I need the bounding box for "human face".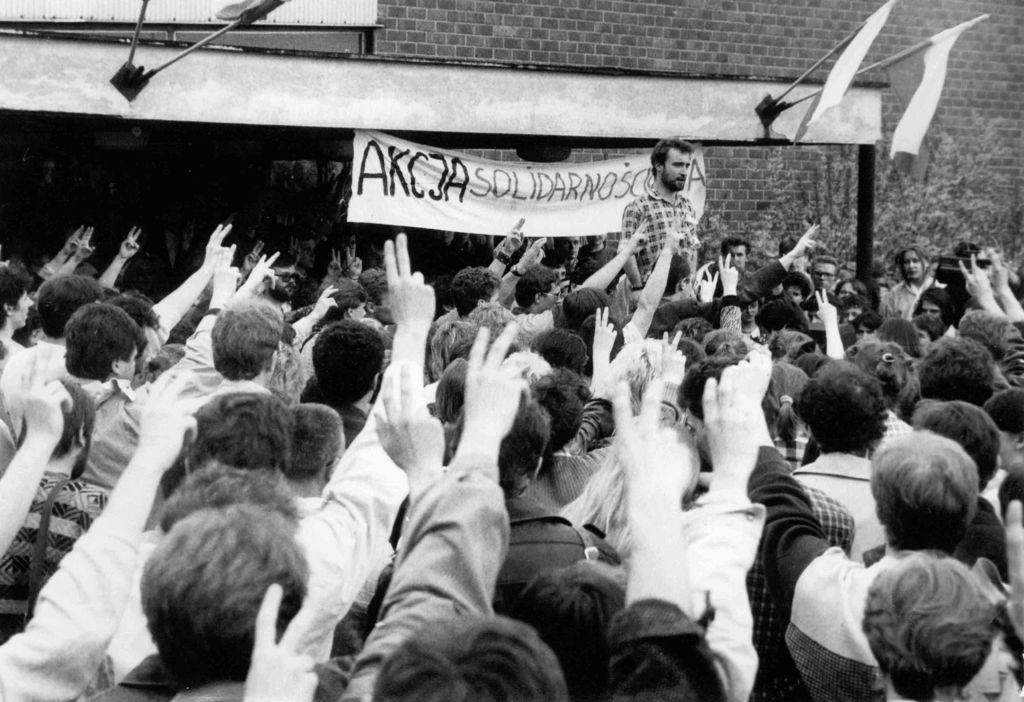
Here it is: <bbox>552, 262, 568, 280</bbox>.
